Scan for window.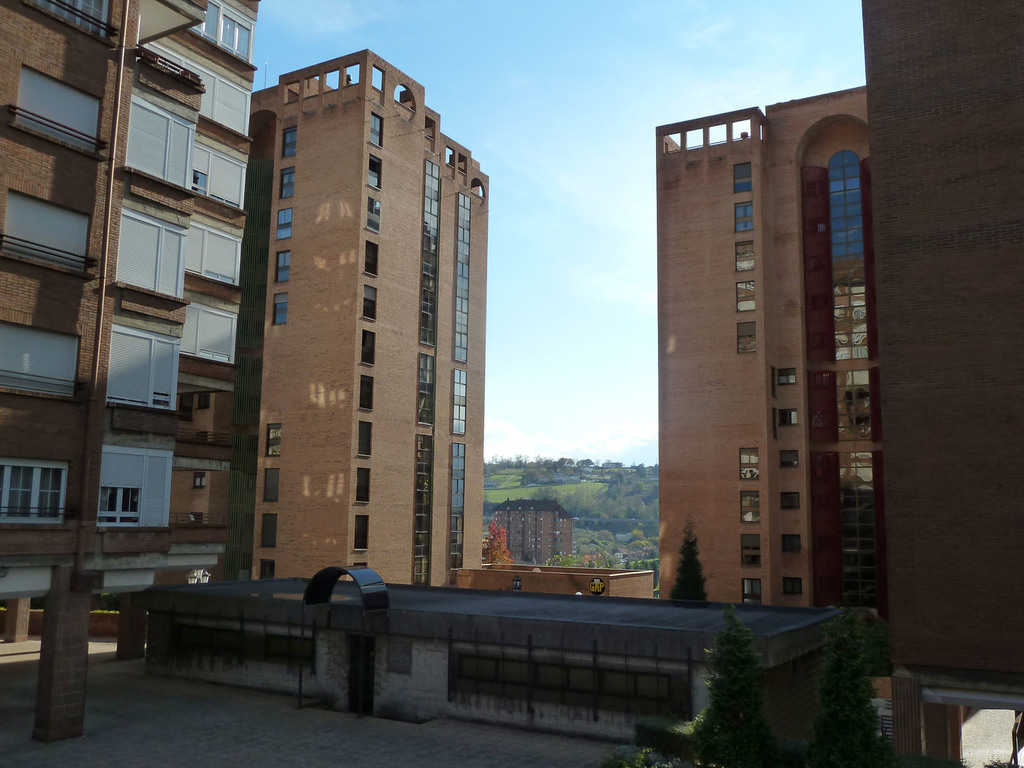
Scan result: bbox=(277, 206, 292, 243).
